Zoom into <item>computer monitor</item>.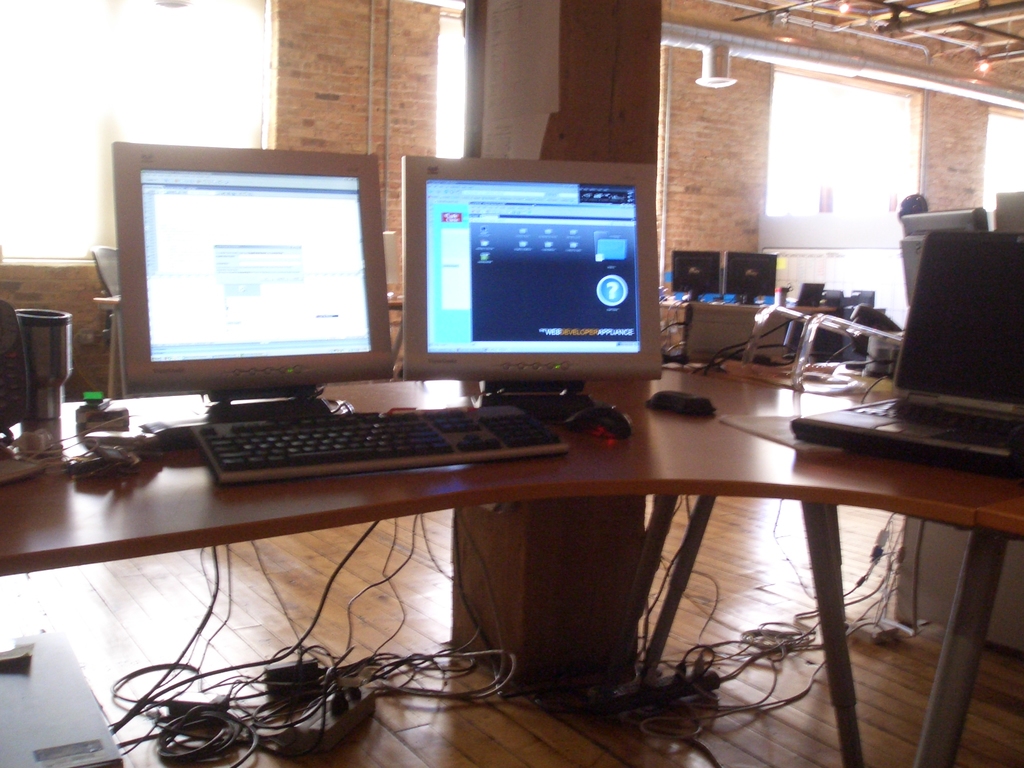
Zoom target: crop(665, 244, 731, 300).
